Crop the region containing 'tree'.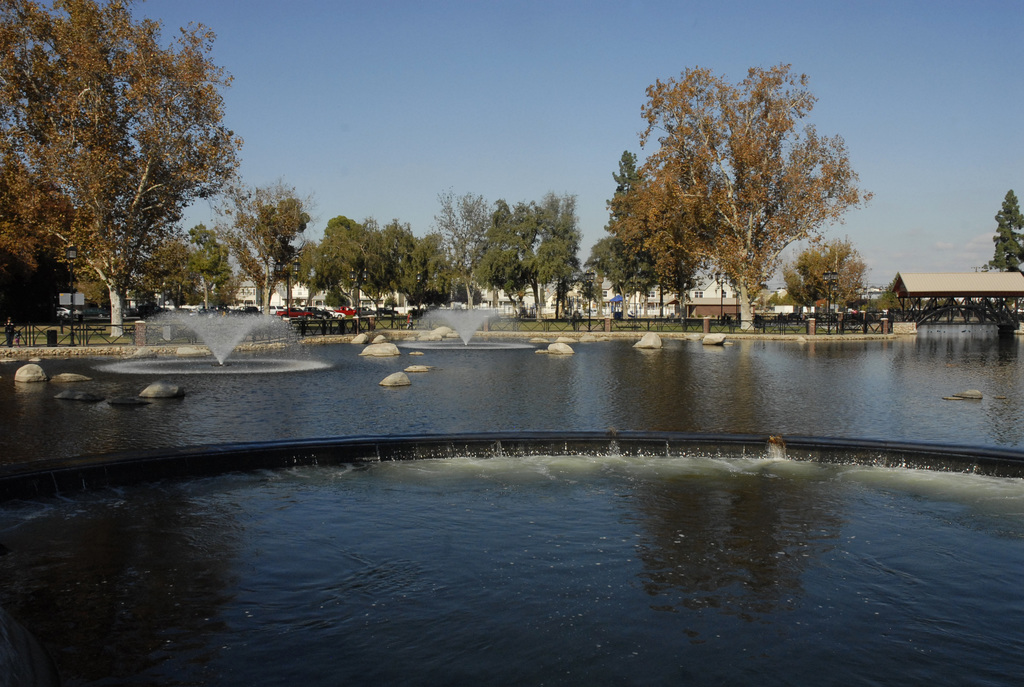
Crop region: 0/0/250/352.
